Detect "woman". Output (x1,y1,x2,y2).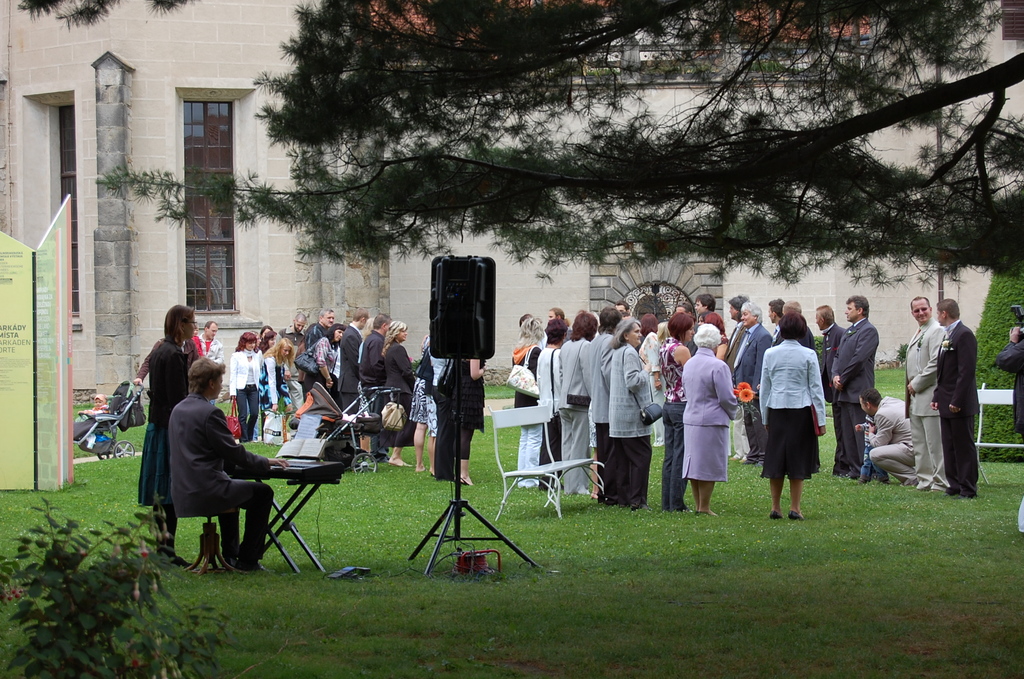
(424,342,457,480).
